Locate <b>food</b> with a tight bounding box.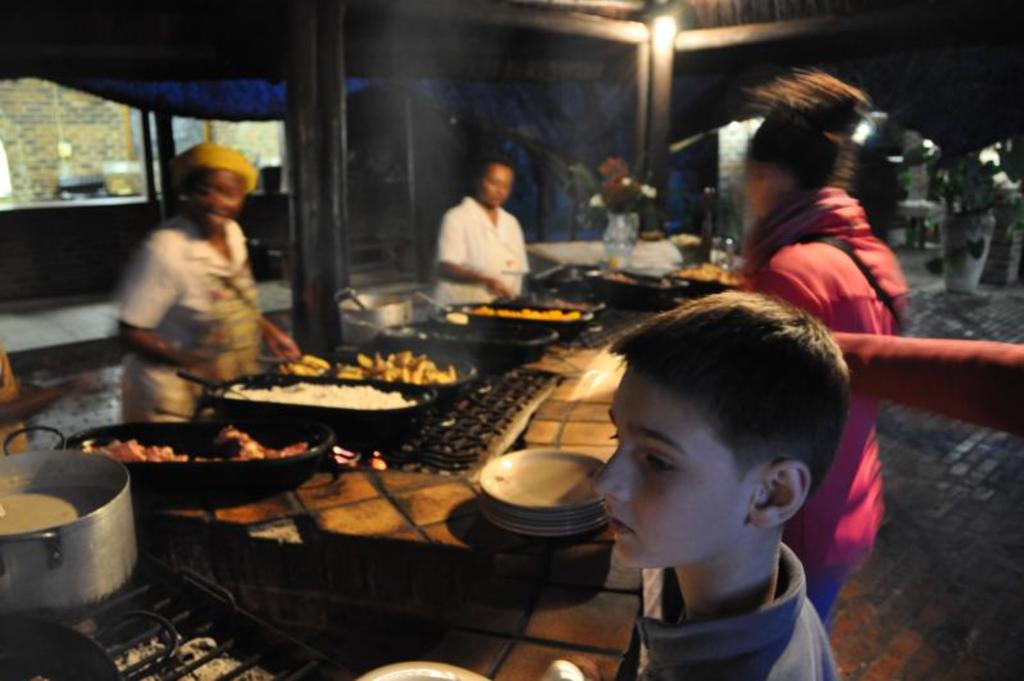
(x1=224, y1=383, x2=415, y2=409).
